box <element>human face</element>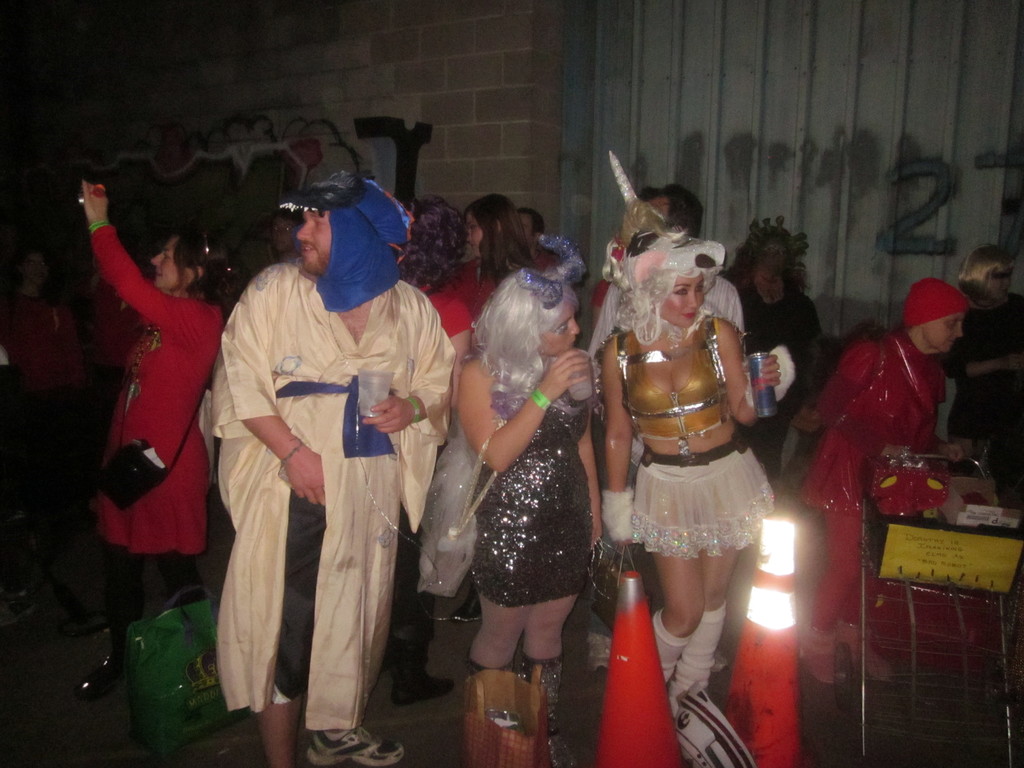
465 212 486 248
